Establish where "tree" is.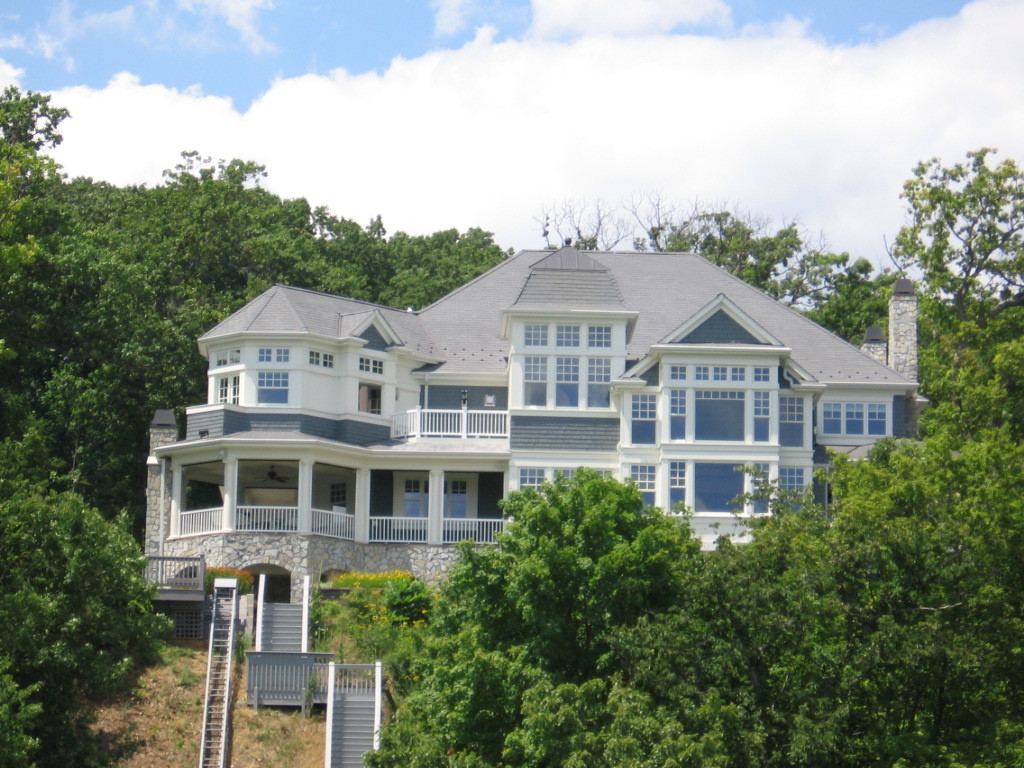
Established at [636,197,842,303].
